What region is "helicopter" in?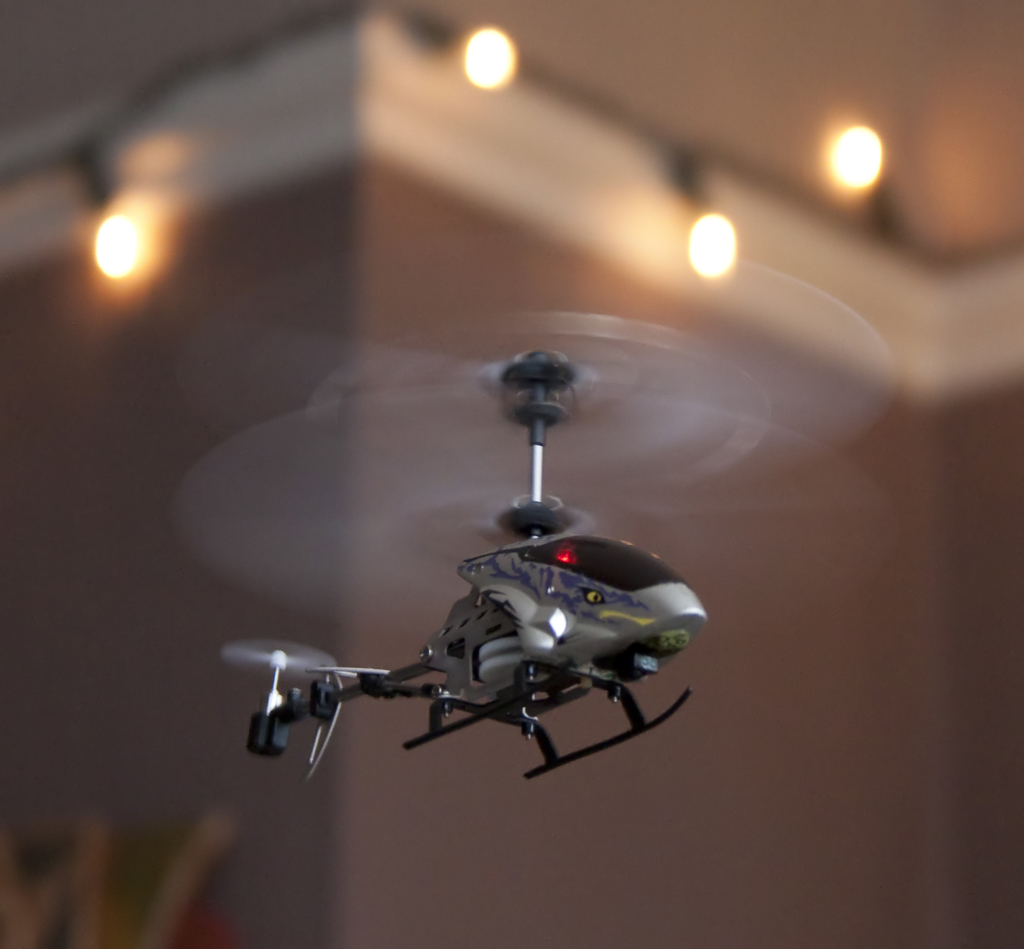
{"left": 156, "top": 260, "right": 893, "bottom": 783}.
